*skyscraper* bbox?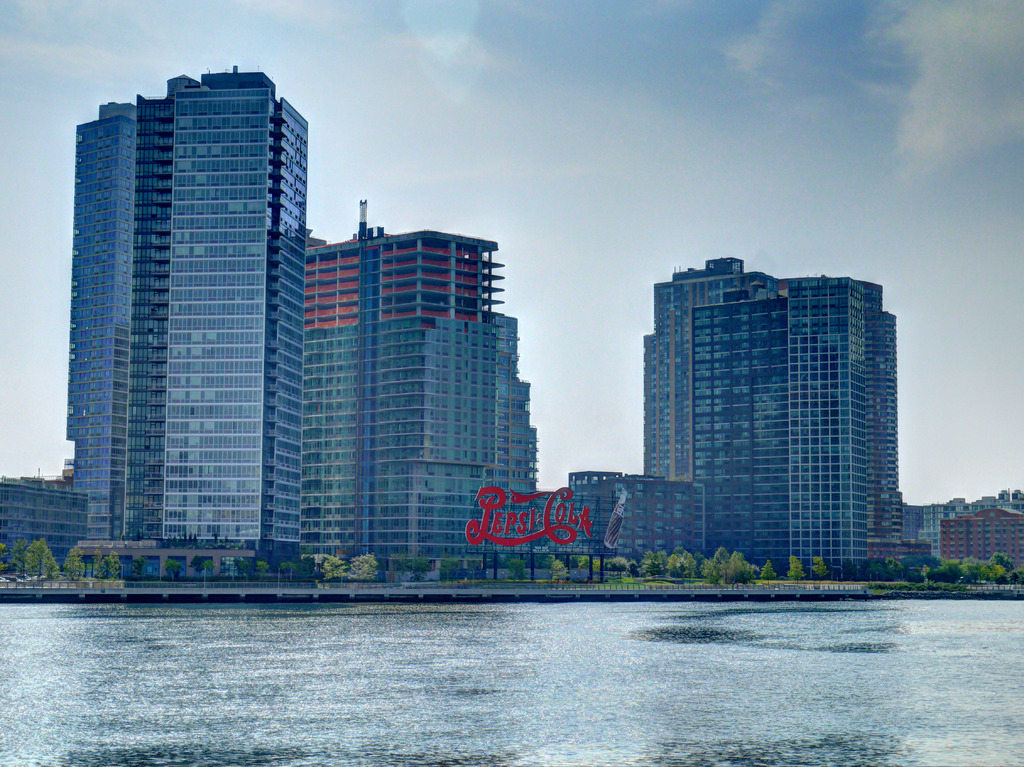
[x1=42, y1=60, x2=312, y2=565]
